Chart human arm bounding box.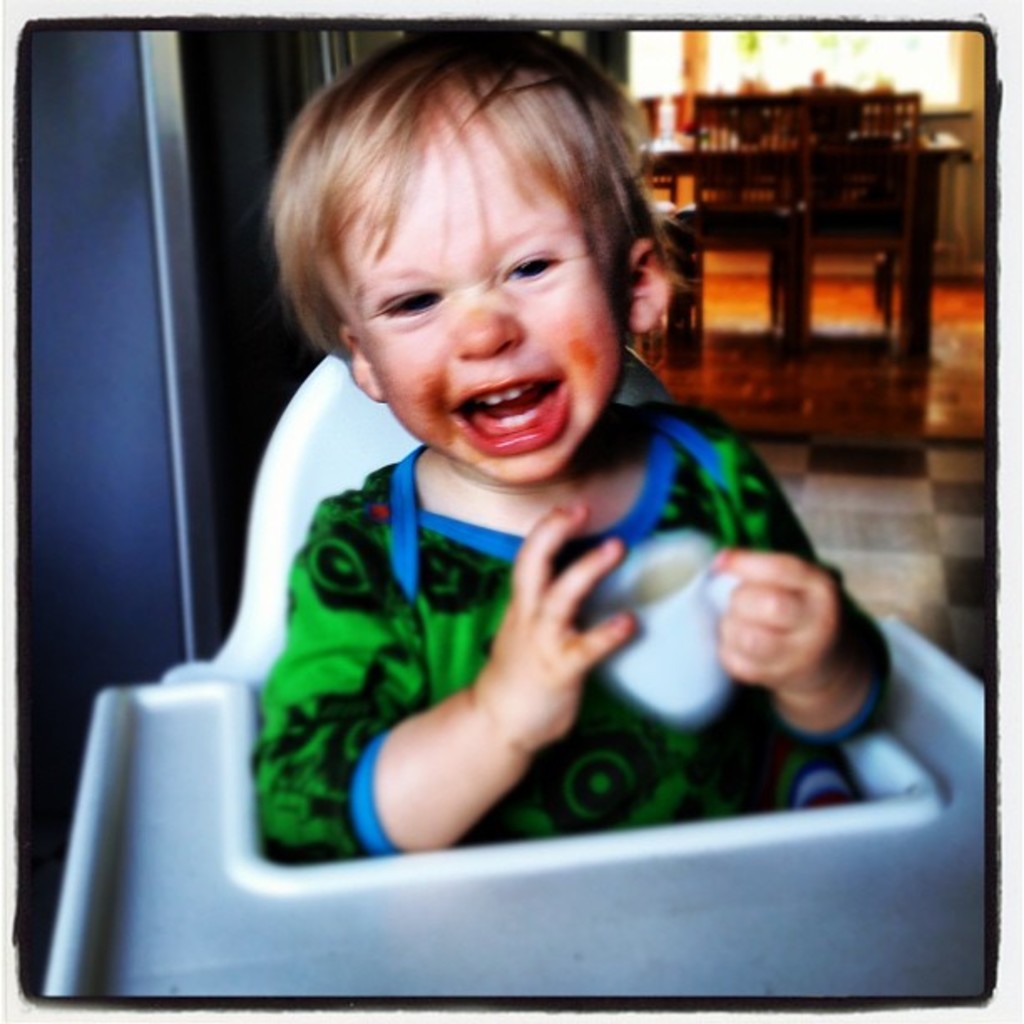
Charted: box(694, 417, 902, 765).
